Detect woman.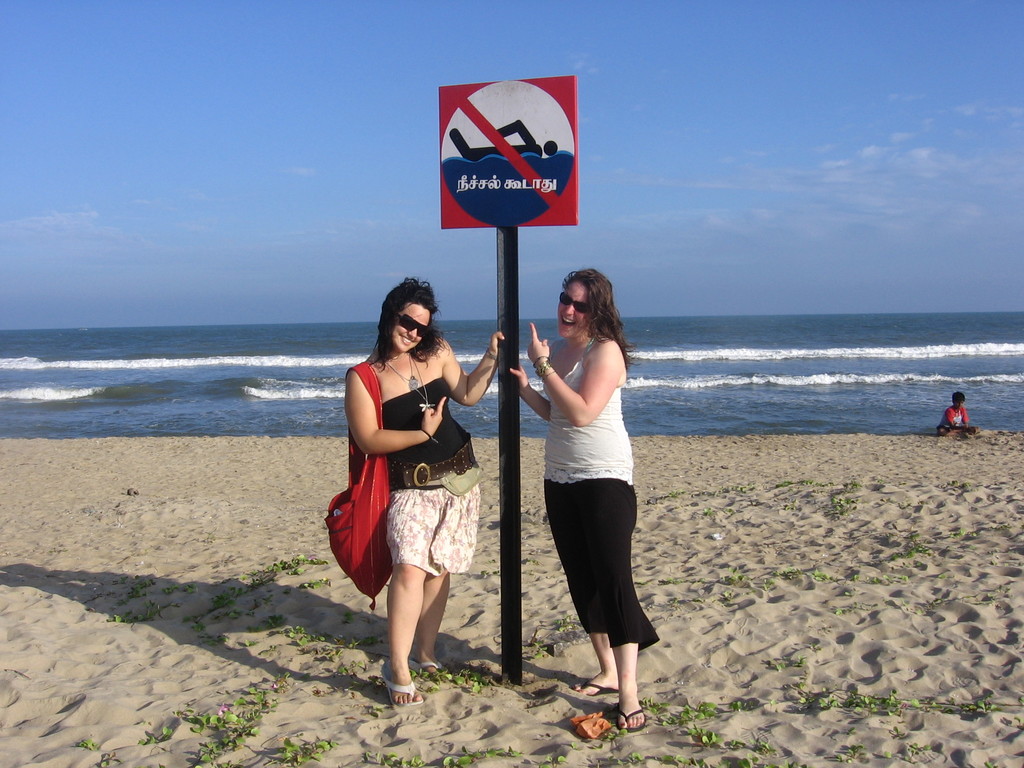
Detected at x1=511 y1=264 x2=659 y2=723.
